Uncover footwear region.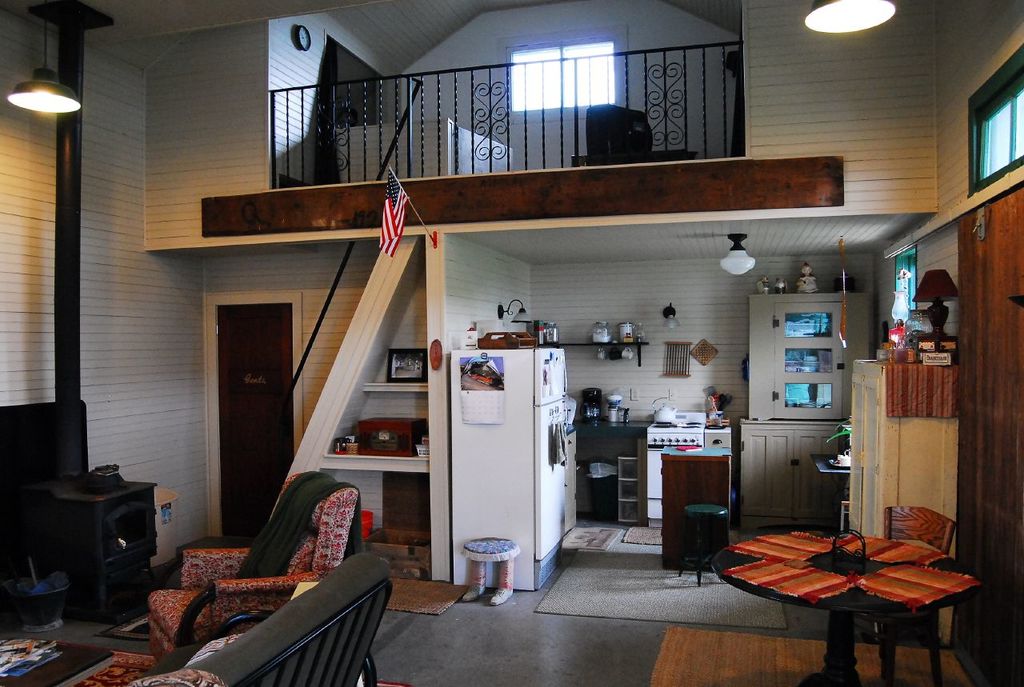
Uncovered: (left=486, top=587, right=514, bottom=605).
